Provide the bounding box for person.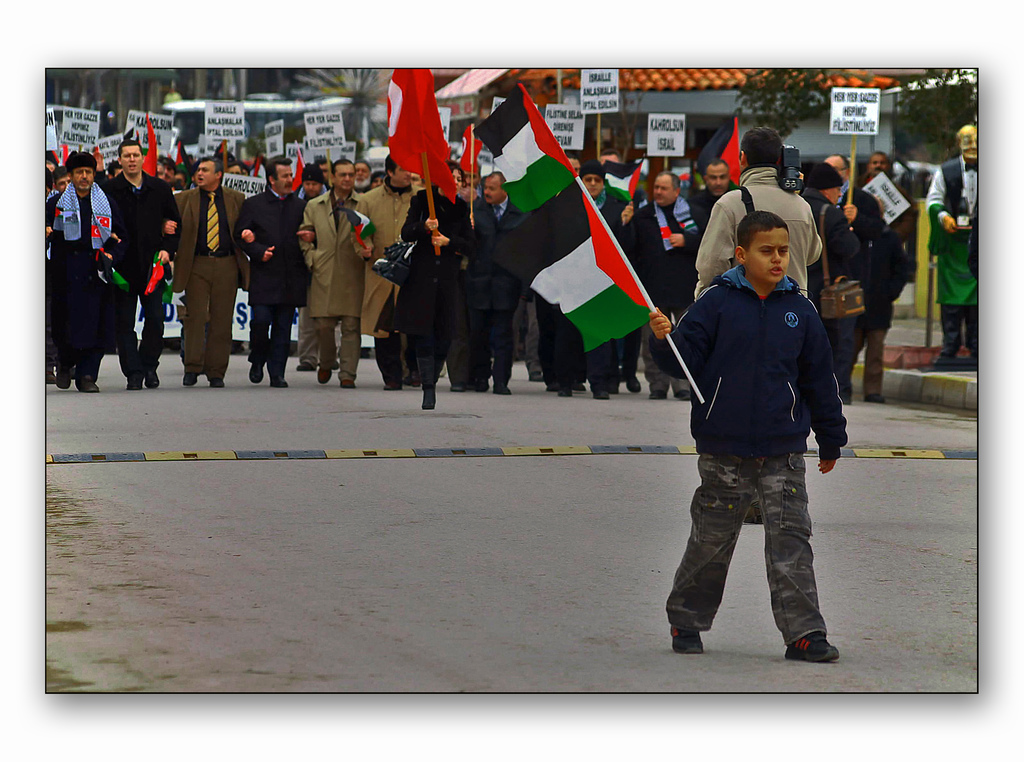
box(464, 169, 524, 392).
